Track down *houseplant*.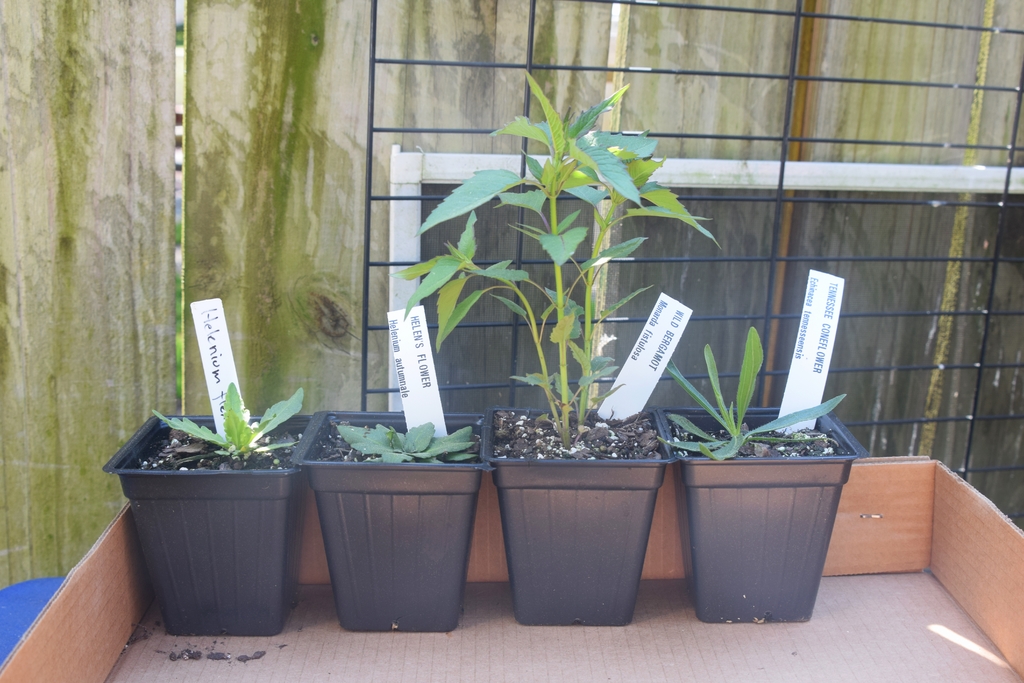
Tracked to 403/142/681/580.
